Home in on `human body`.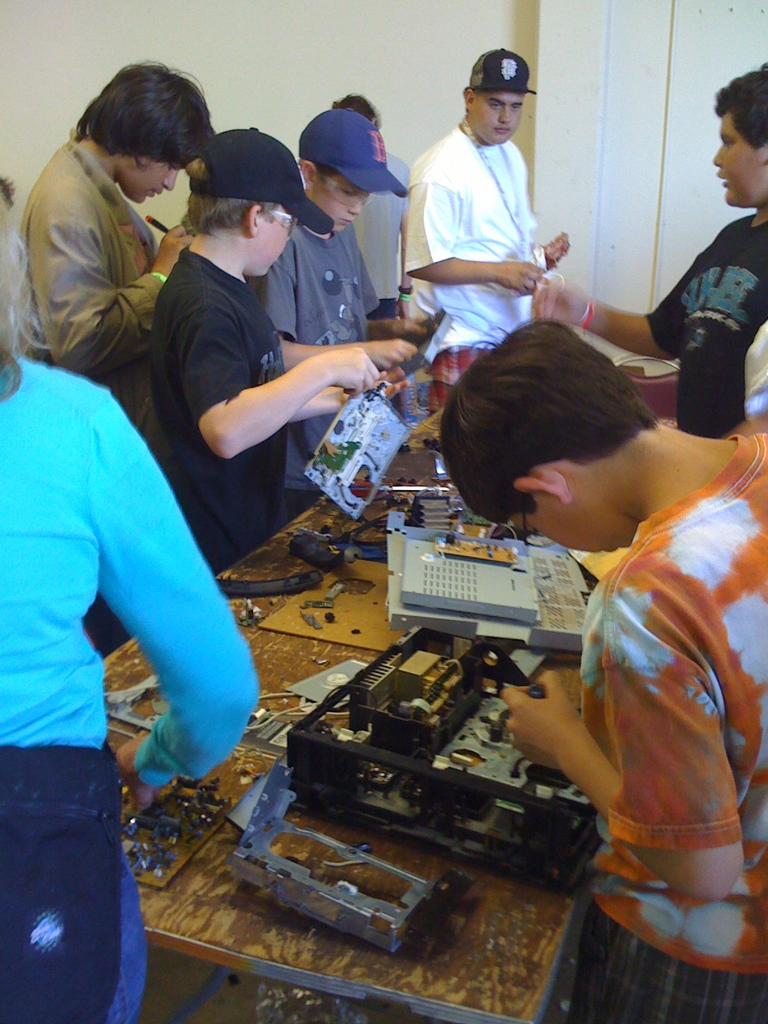
Homed in at BBox(530, 66, 767, 435).
